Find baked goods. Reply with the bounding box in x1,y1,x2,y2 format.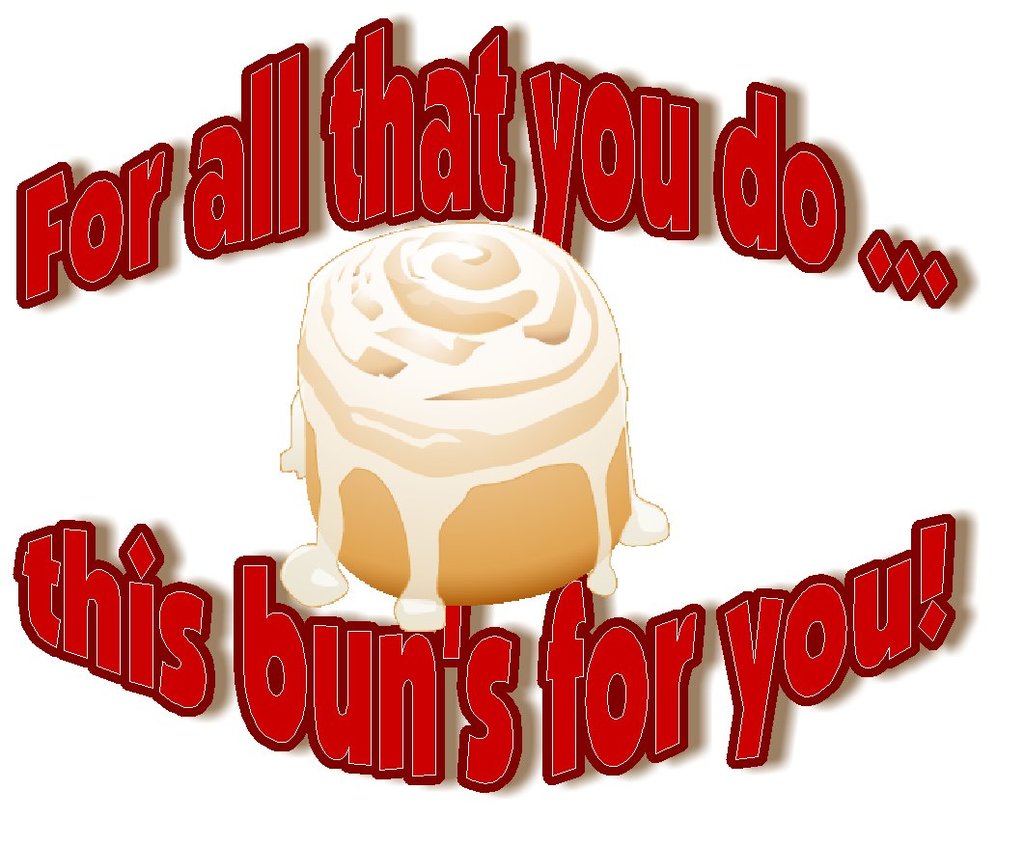
275,219,673,639.
